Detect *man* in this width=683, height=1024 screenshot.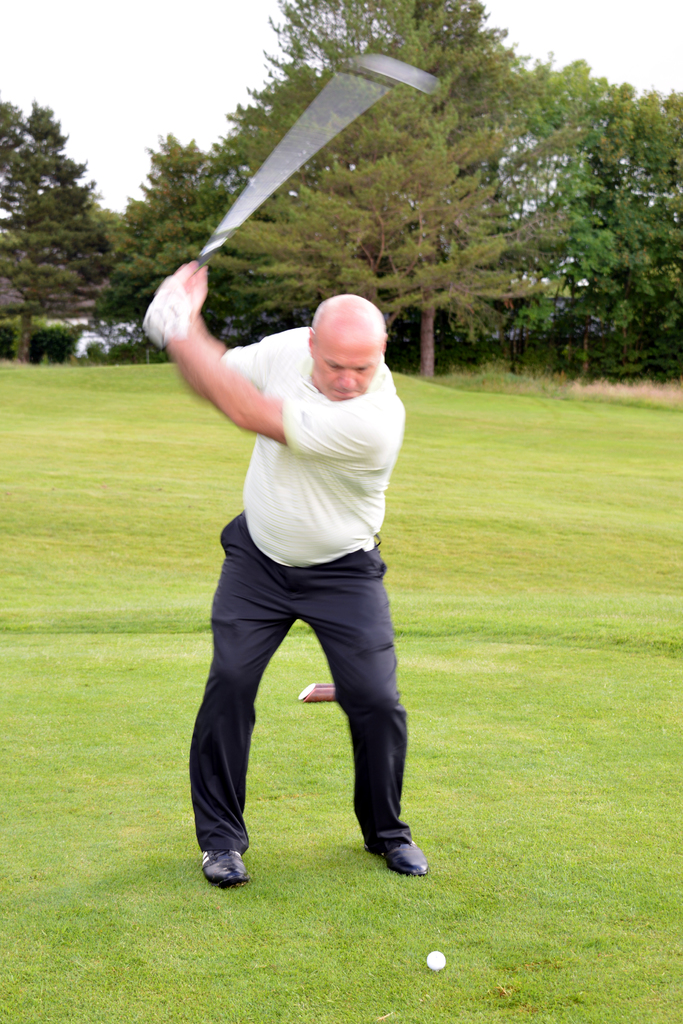
Detection: {"x1": 143, "y1": 253, "x2": 432, "y2": 892}.
